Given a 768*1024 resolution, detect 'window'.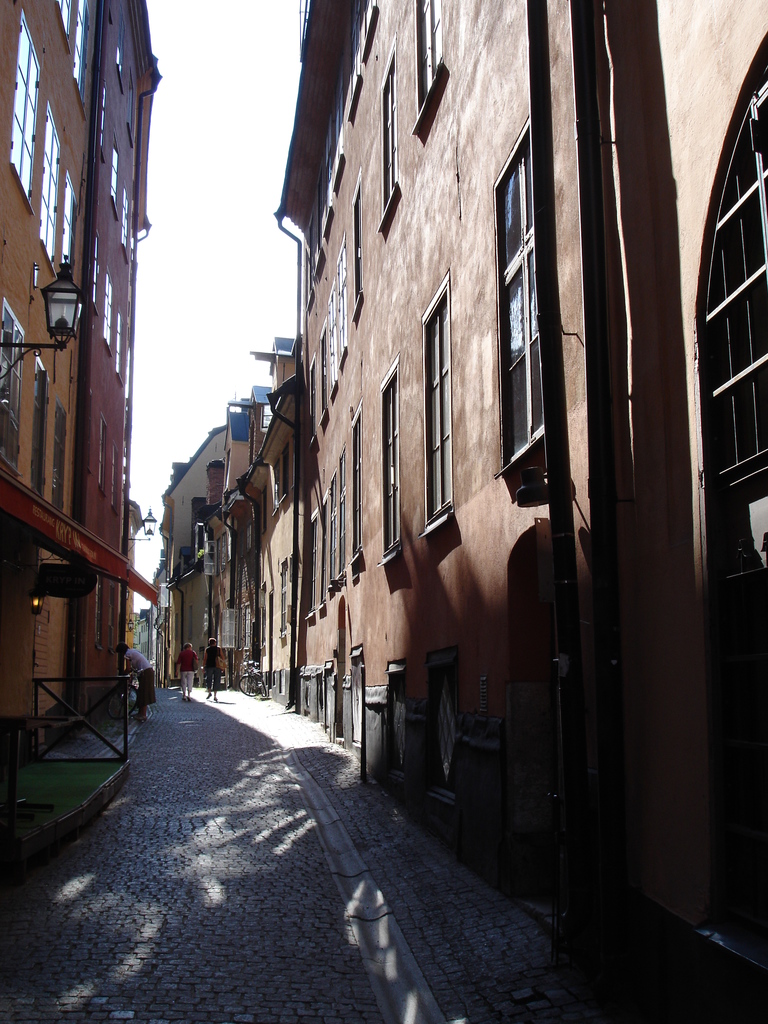
349/176/367/318.
